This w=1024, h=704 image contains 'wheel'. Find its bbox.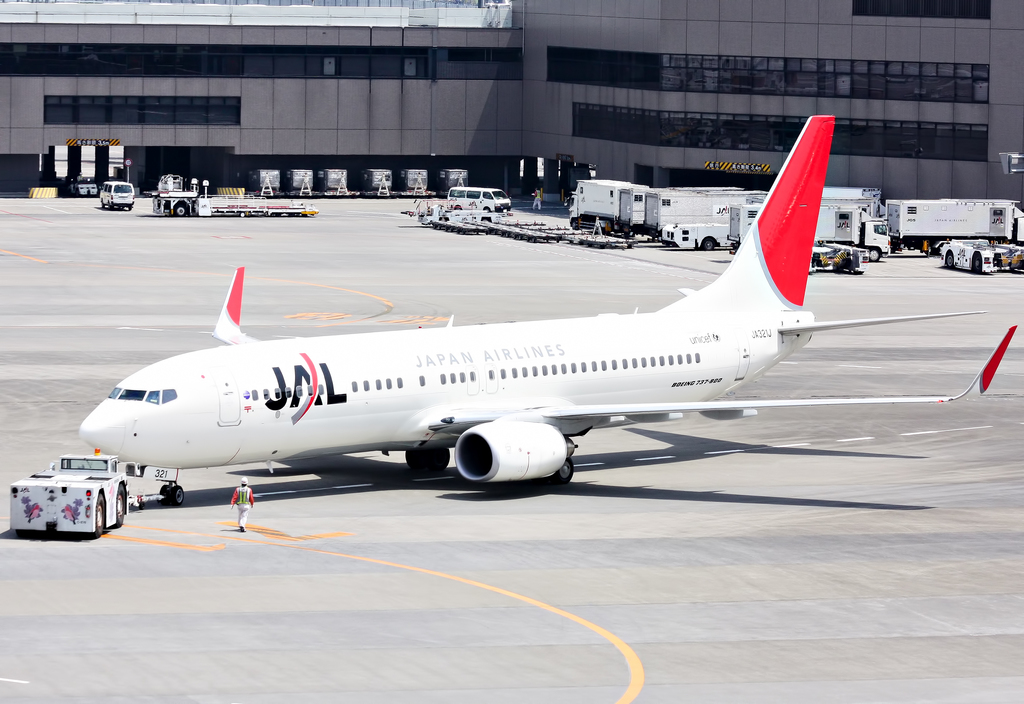
left=701, top=235, right=716, bottom=250.
